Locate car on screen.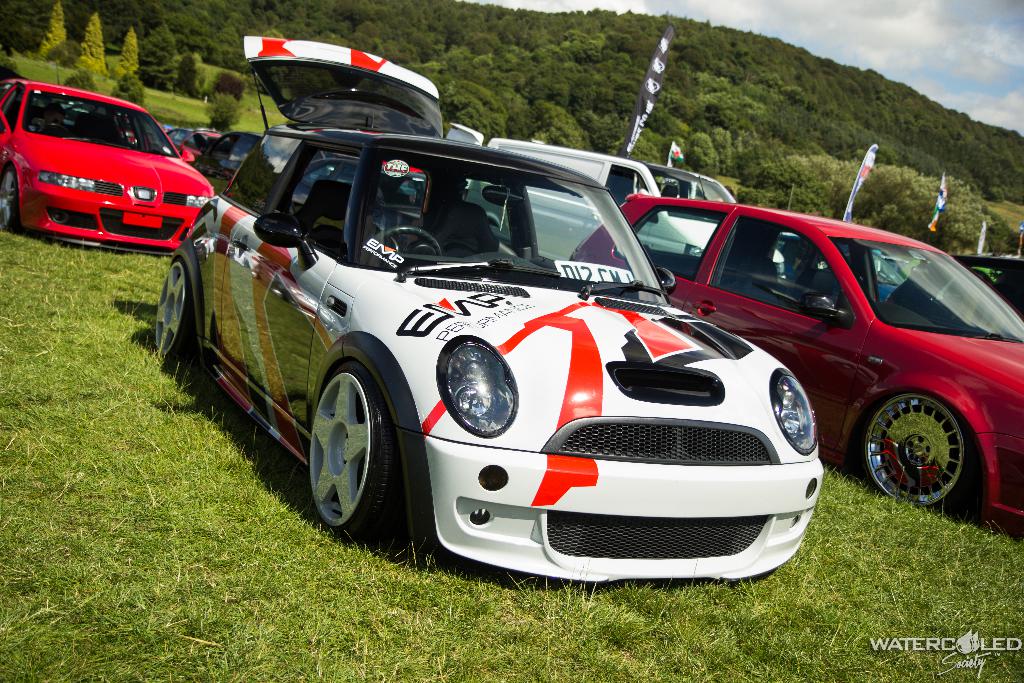
On screen at 154/115/798/588.
